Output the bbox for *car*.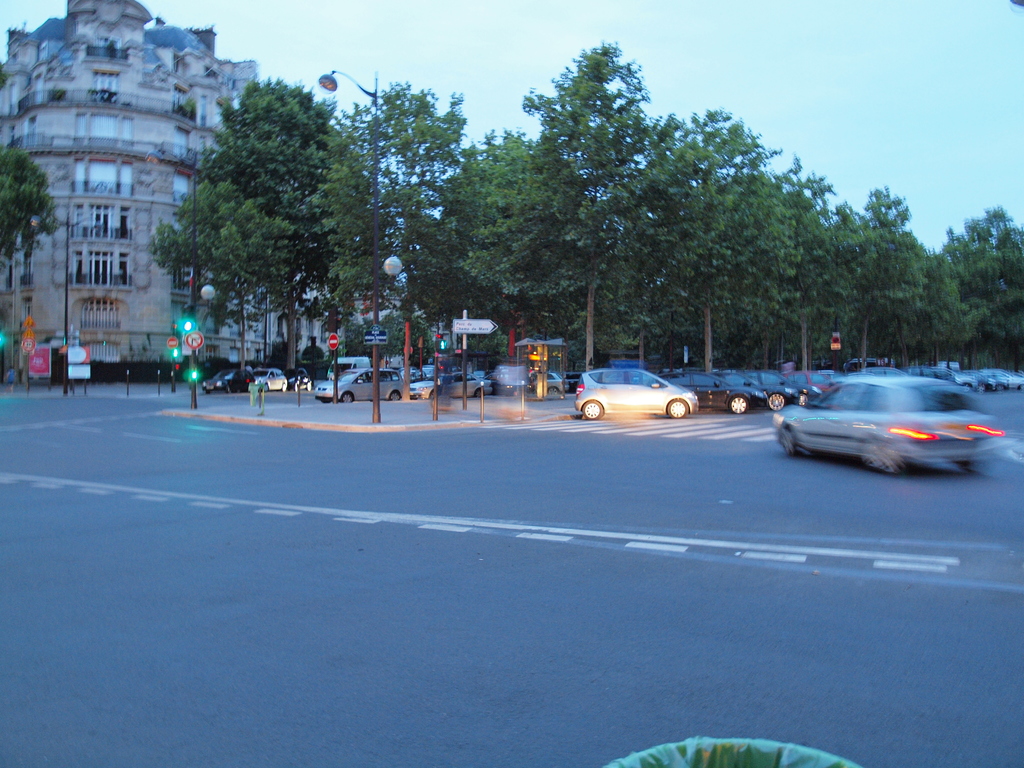
{"x1": 770, "y1": 374, "x2": 1005, "y2": 472}.
